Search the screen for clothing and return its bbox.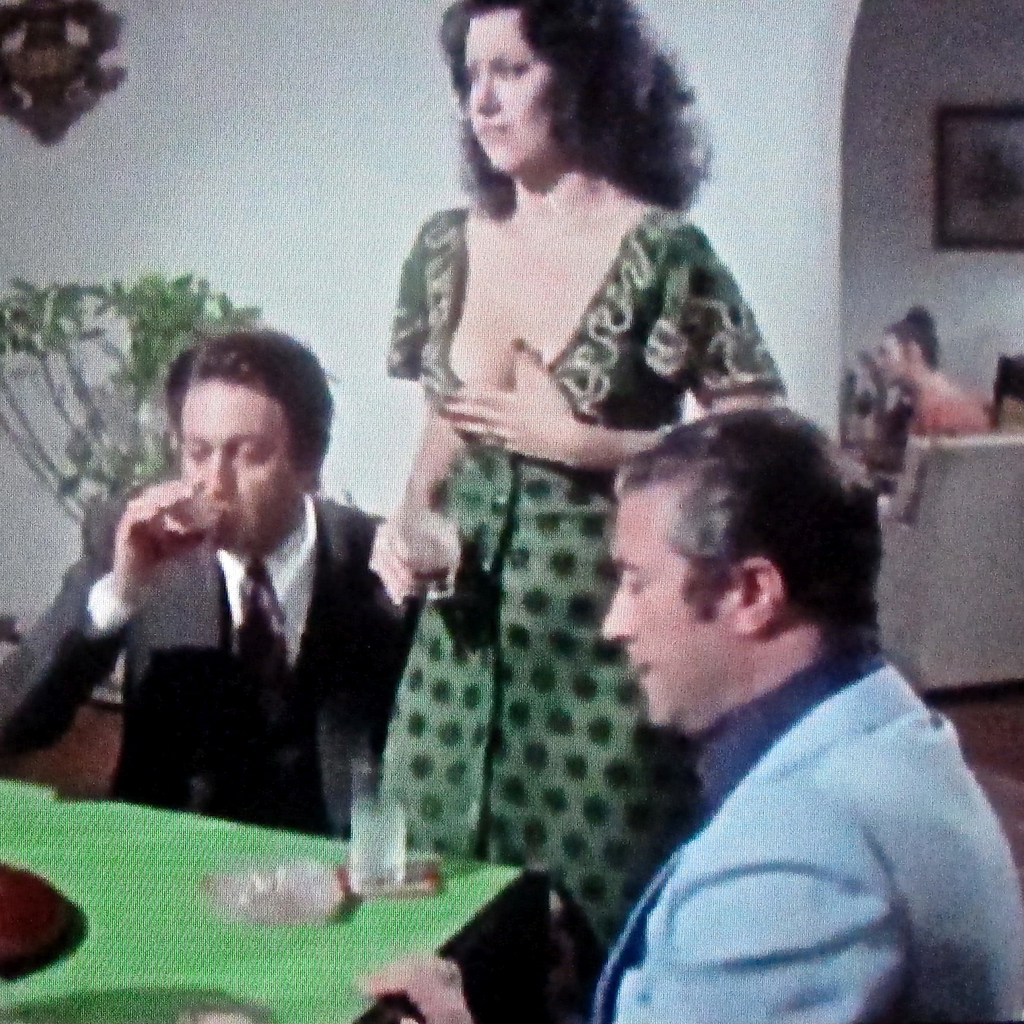
Found: x1=588, y1=648, x2=1023, y2=1023.
